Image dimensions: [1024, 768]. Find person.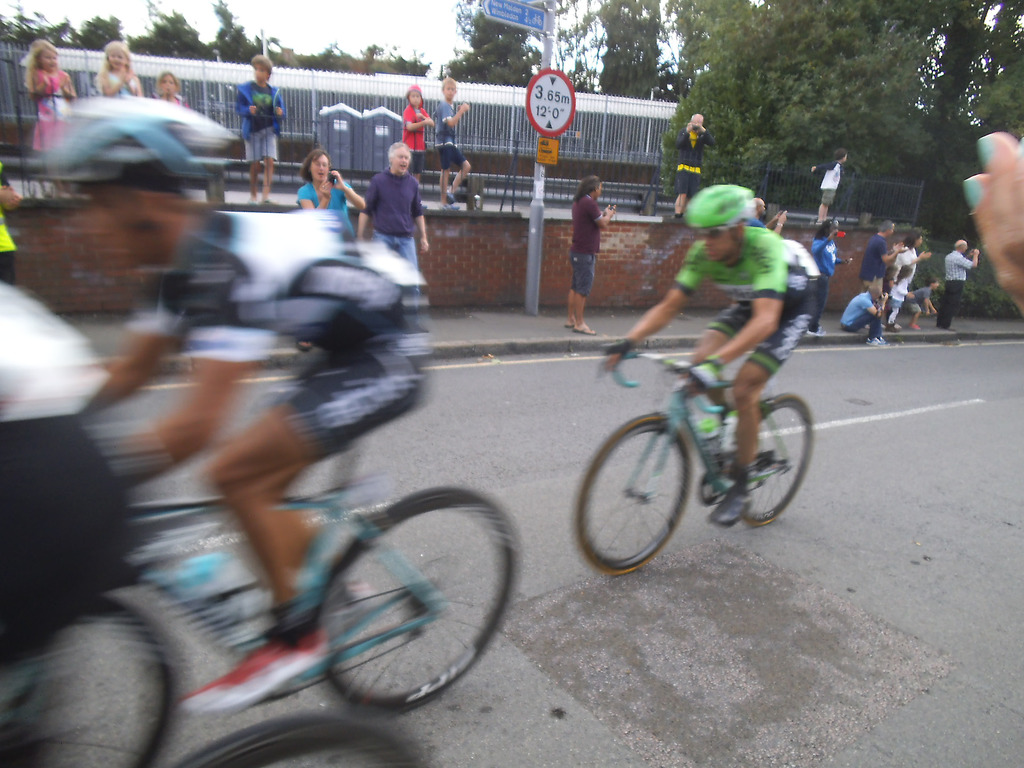
x1=156, y1=69, x2=191, y2=100.
